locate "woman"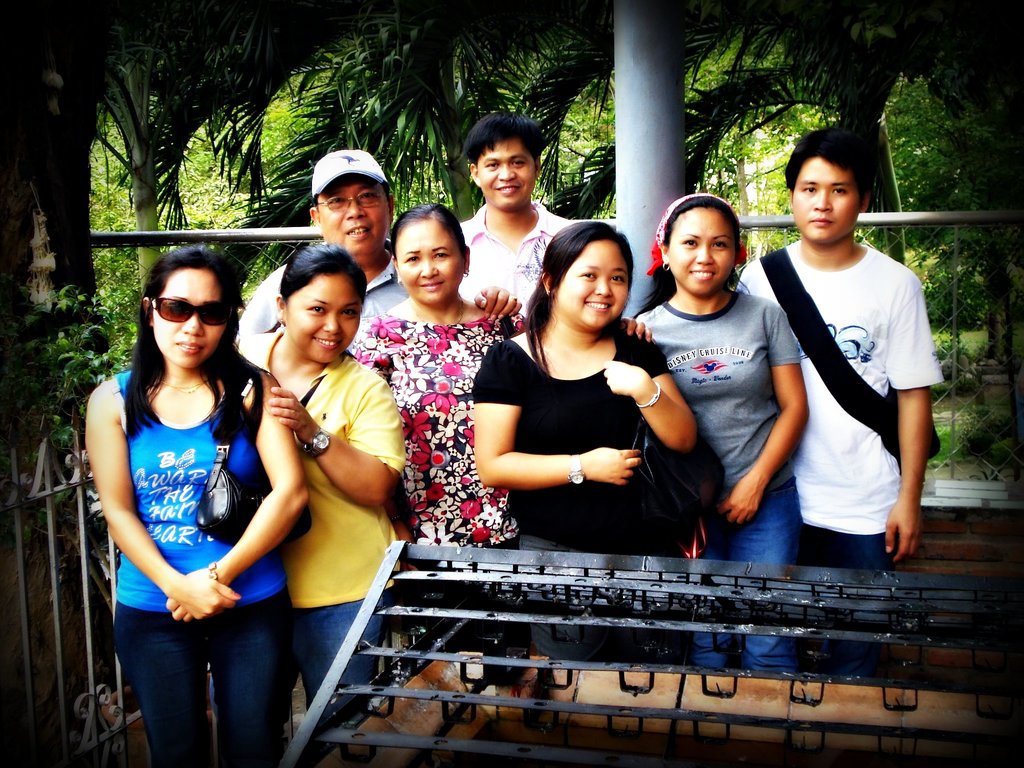
Rect(473, 217, 701, 666)
